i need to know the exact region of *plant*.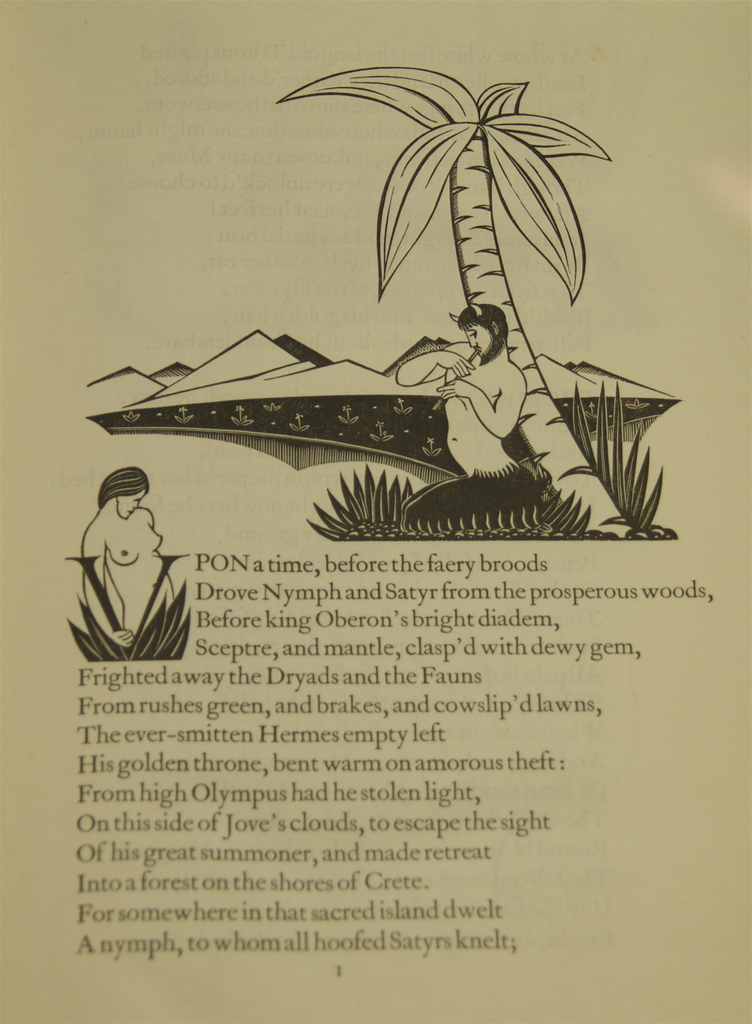
Region: [x1=67, y1=585, x2=191, y2=664].
